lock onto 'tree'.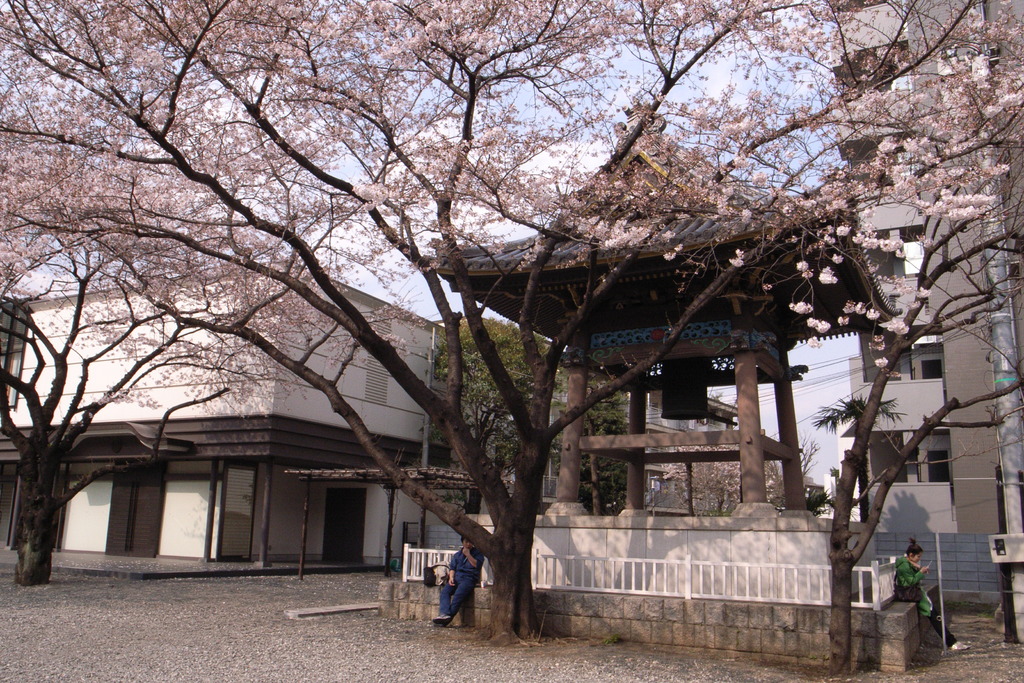
Locked: bbox=(551, 368, 631, 522).
